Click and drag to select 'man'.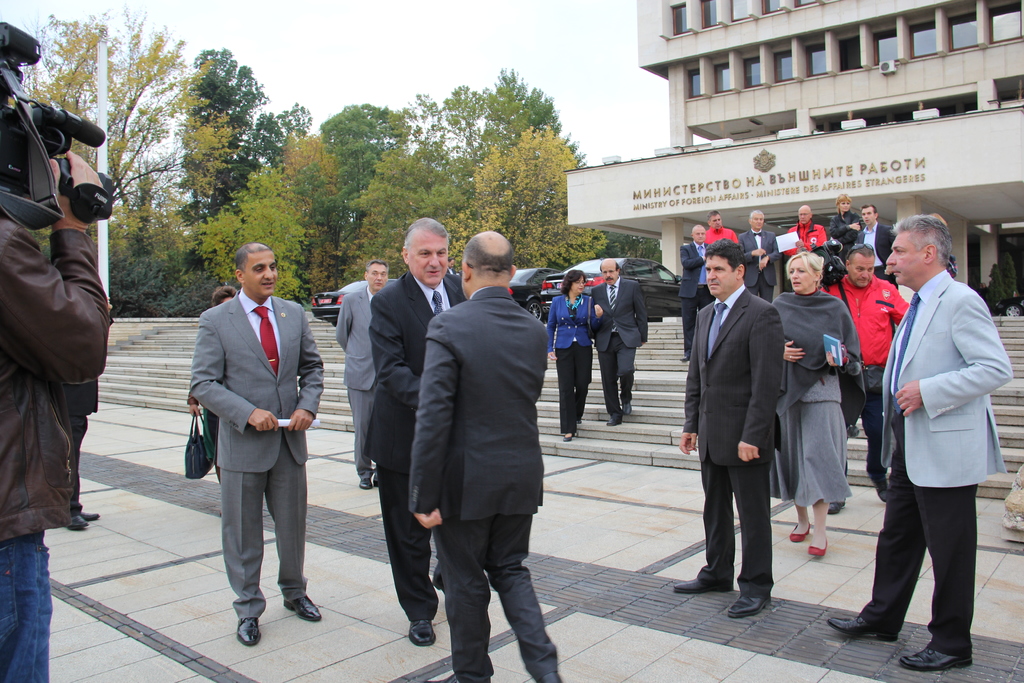
Selection: x1=187 y1=242 x2=326 y2=647.
